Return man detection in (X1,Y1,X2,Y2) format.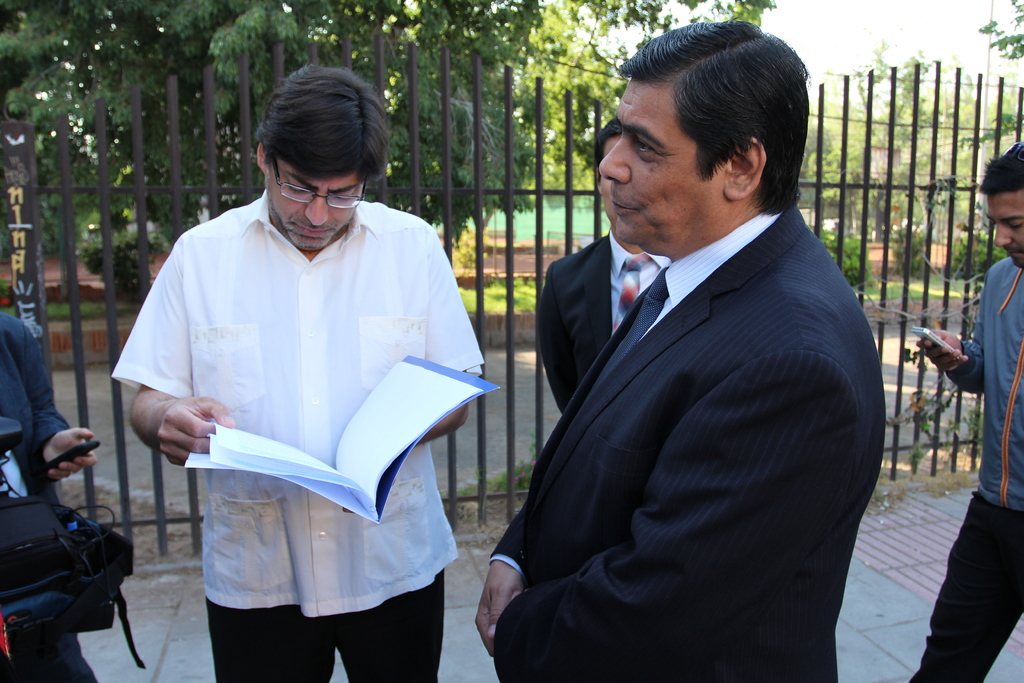
(536,111,677,415).
